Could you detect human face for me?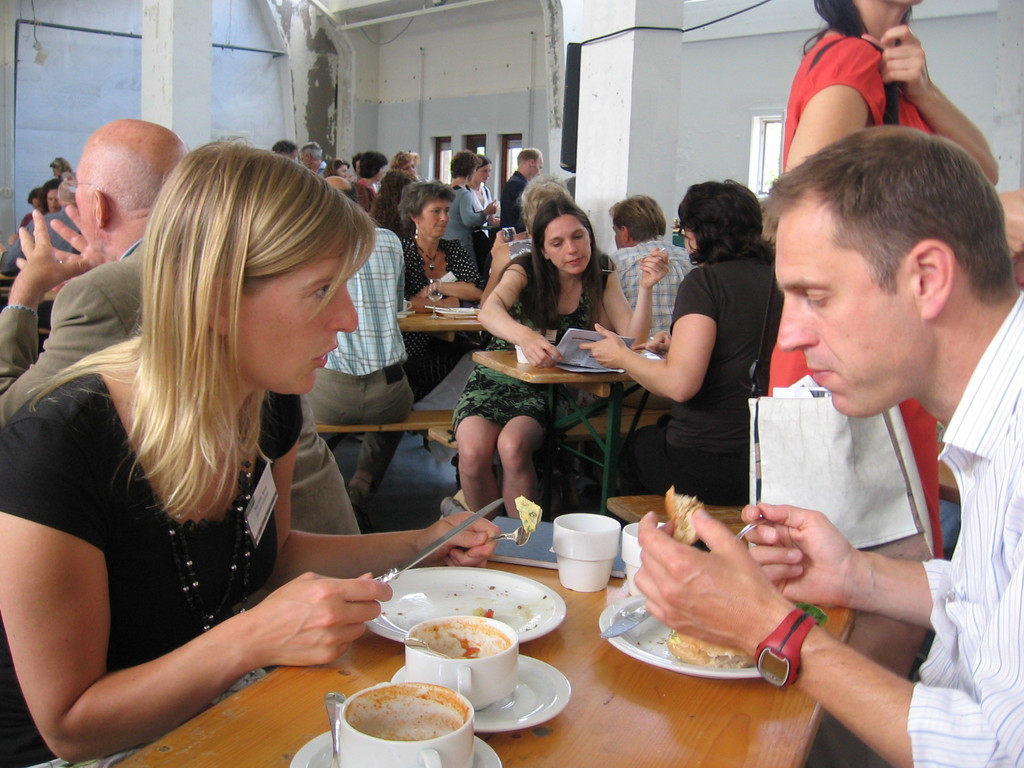
Detection result: (48, 188, 59, 212).
